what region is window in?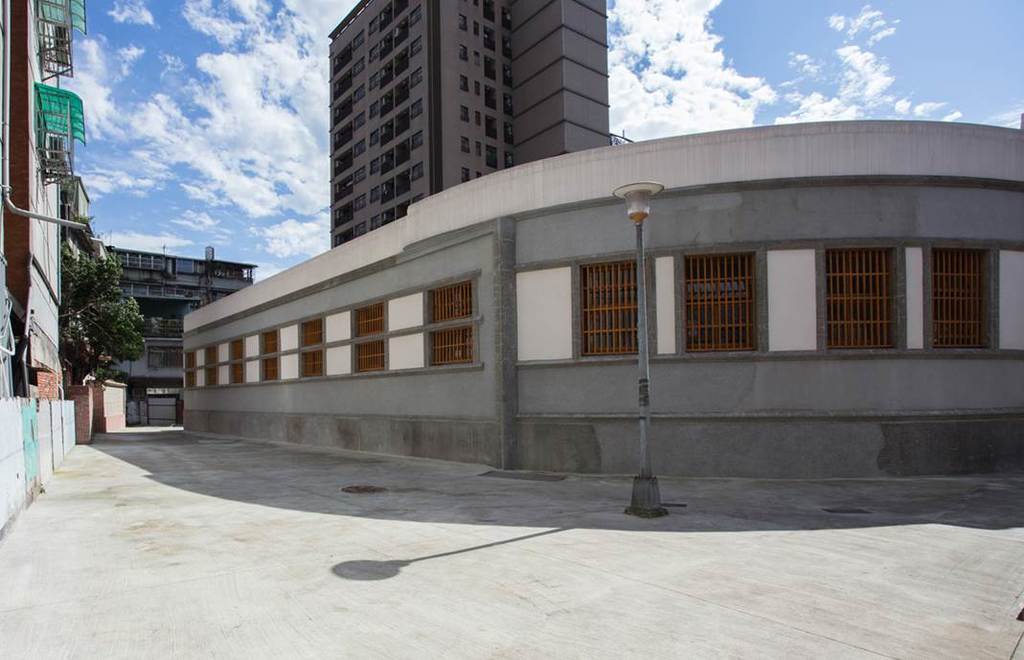
bbox=(369, 128, 377, 146).
